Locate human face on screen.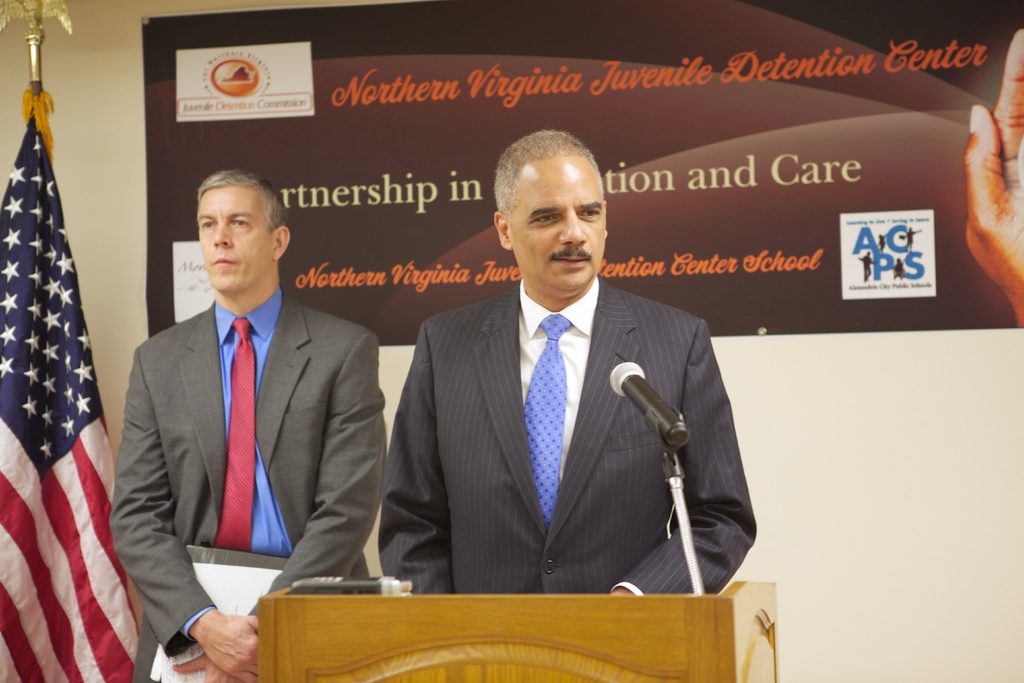
On screen at 201, 186, 273, 292.
